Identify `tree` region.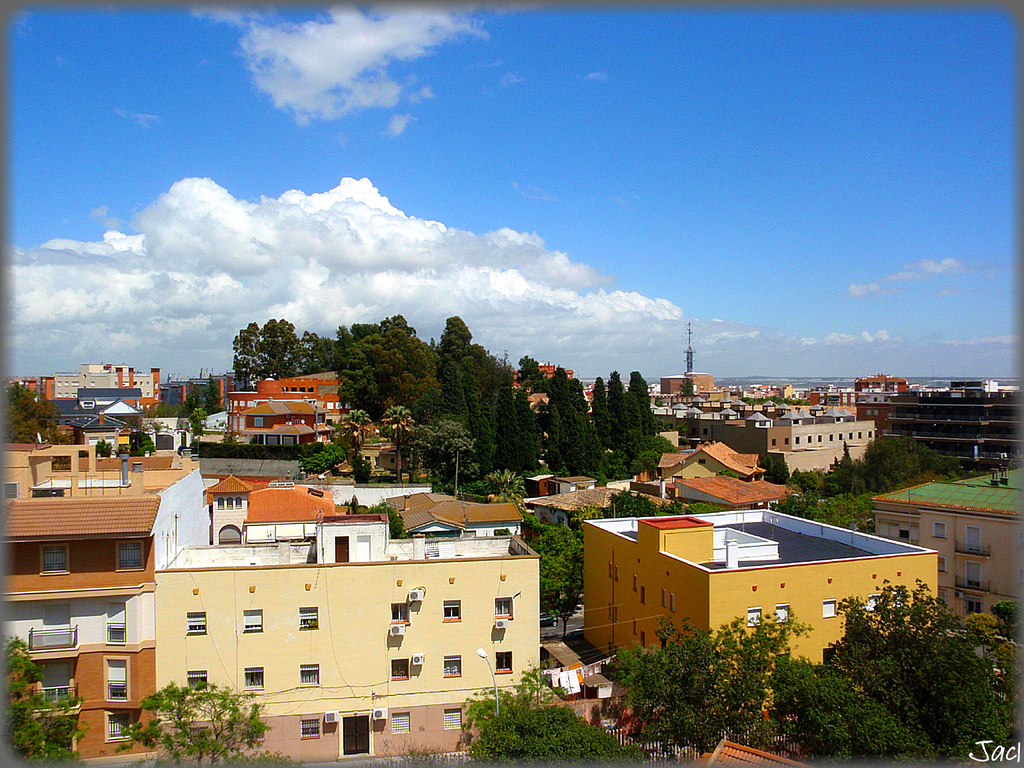
Region: box=[139, 680, 278, 767].
